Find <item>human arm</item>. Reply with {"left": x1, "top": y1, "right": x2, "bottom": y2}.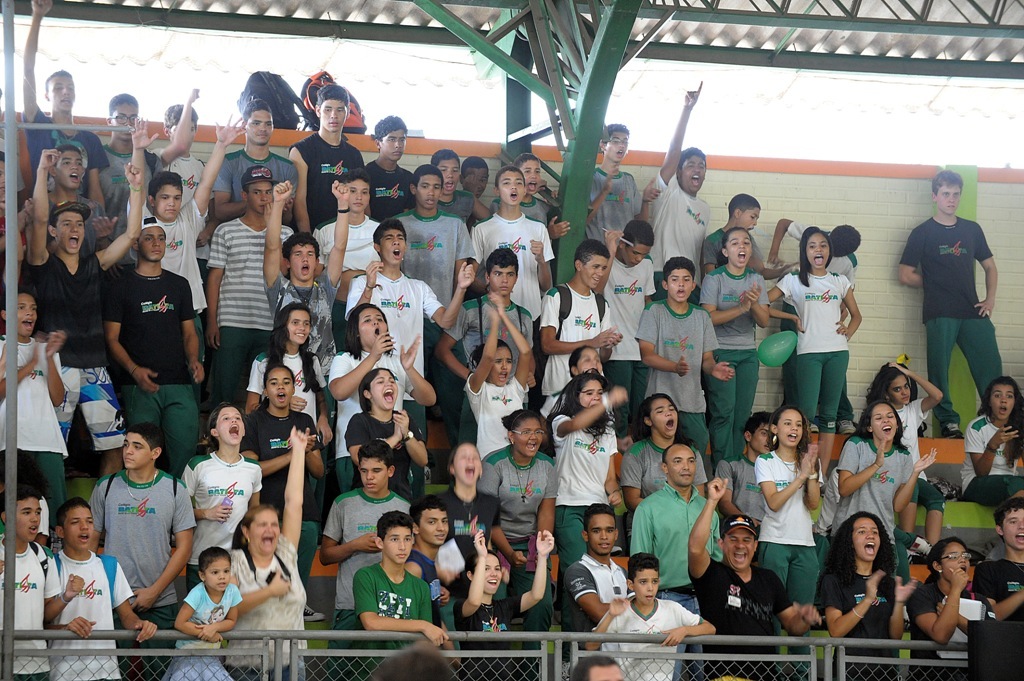
{"left": 43, "top": 551, "right": 85, "bottom": 623}.
